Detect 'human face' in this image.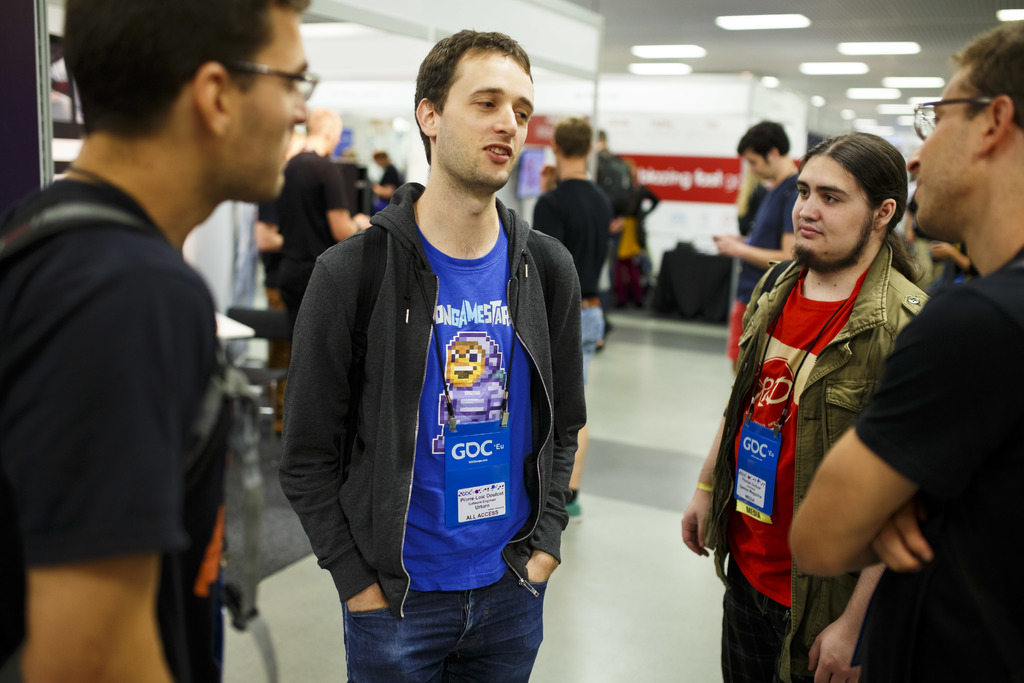
Detection: [741,152,772,182].
